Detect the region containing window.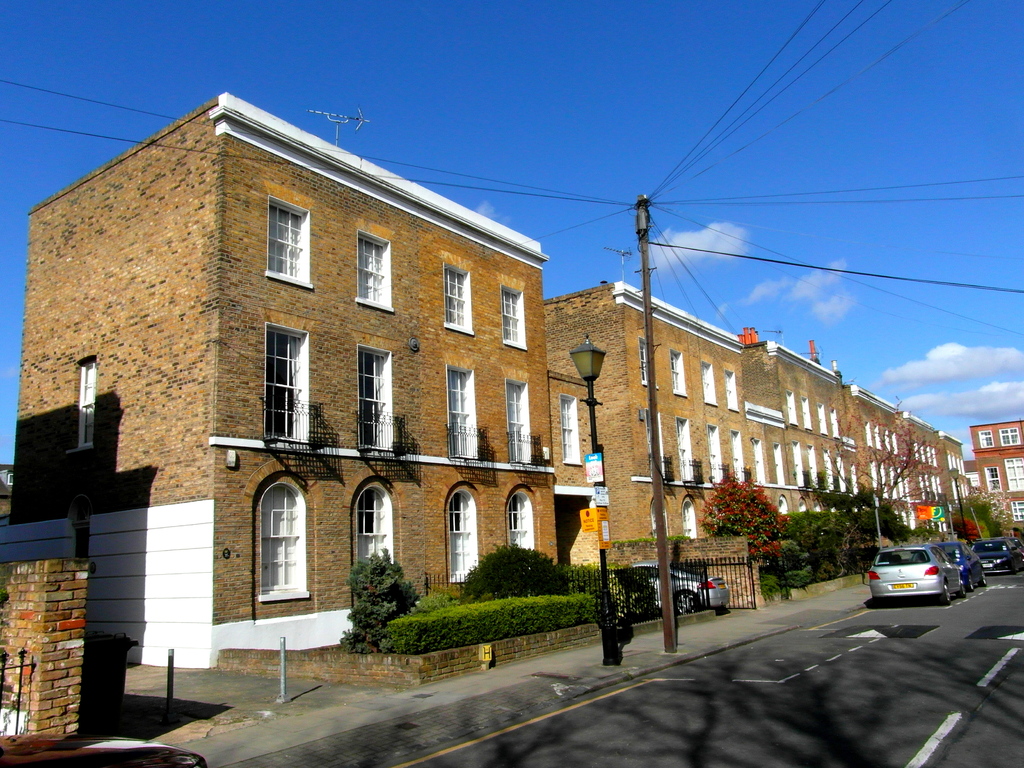
BBox(884, 431, 890, 458).
